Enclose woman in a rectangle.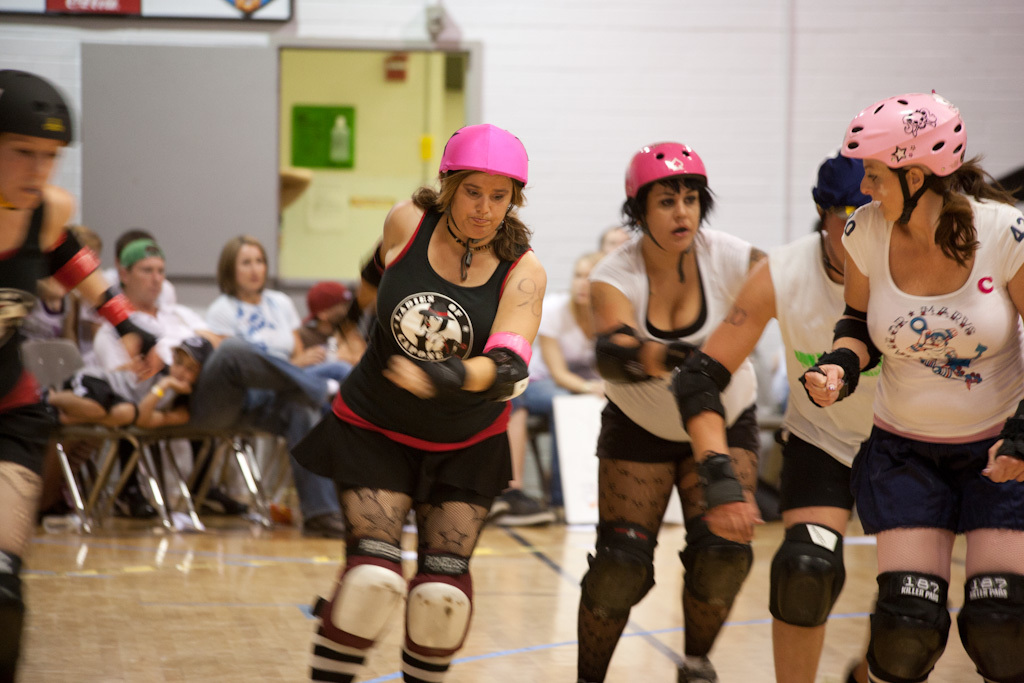
x1=0 y1=61 x2=160 y2=682.
